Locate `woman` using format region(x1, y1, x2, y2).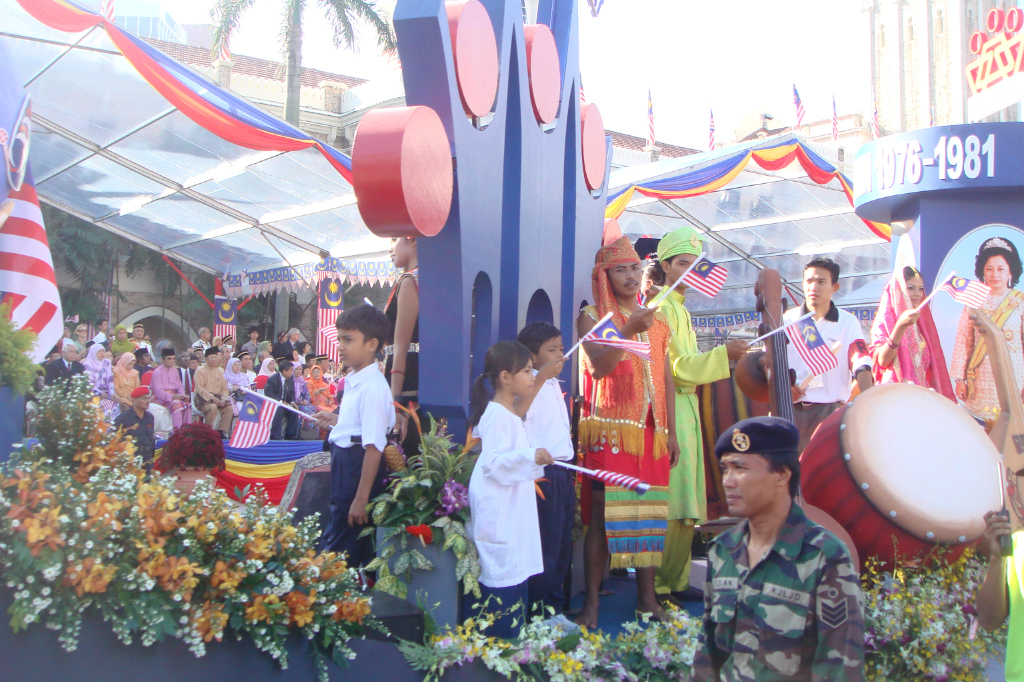
region(298, 364, 311, 380).
